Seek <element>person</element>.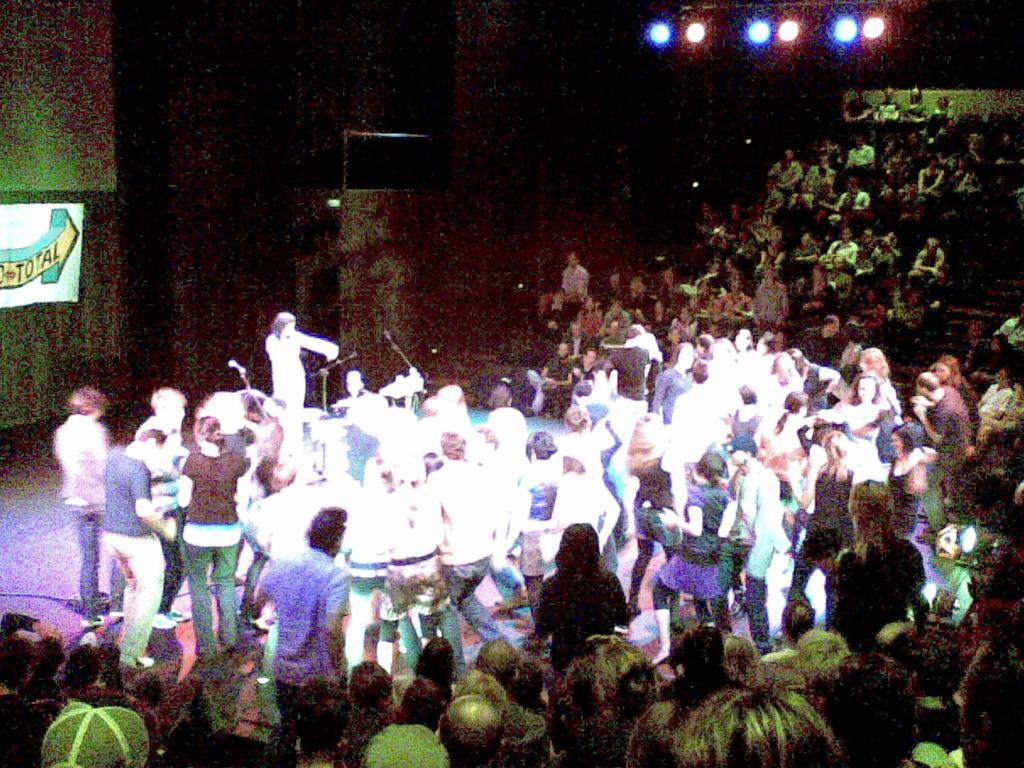
bbox=[887, 150, 909, 199].
